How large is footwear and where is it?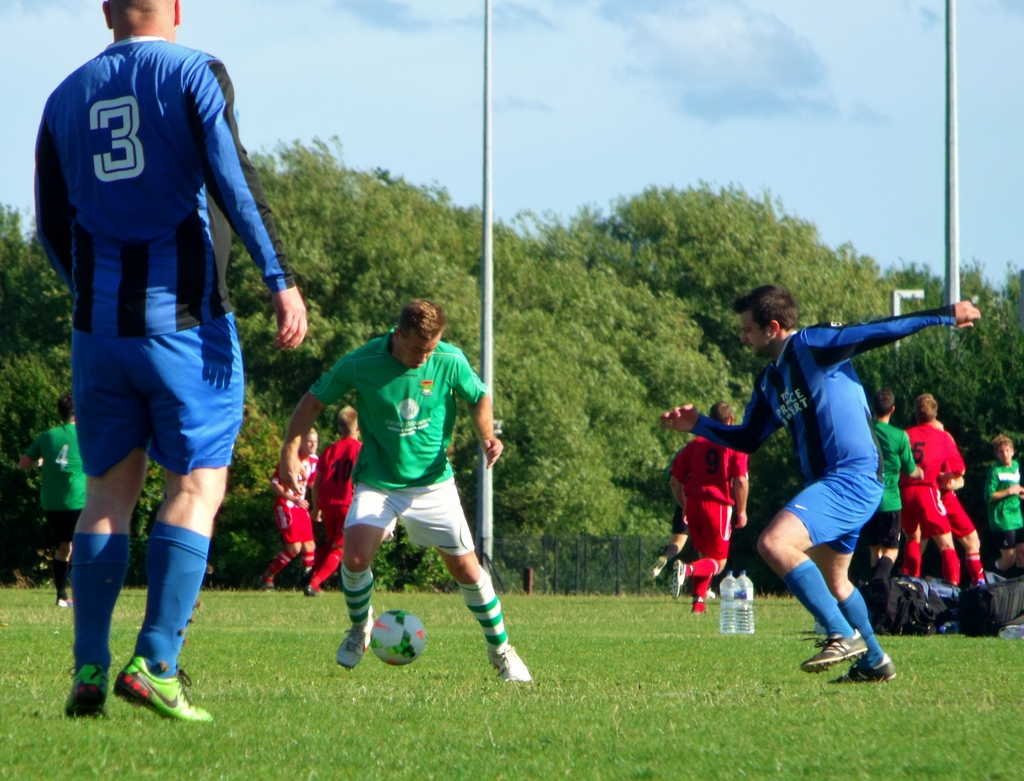
Bounding box: box(54, 597, 72, 606).
